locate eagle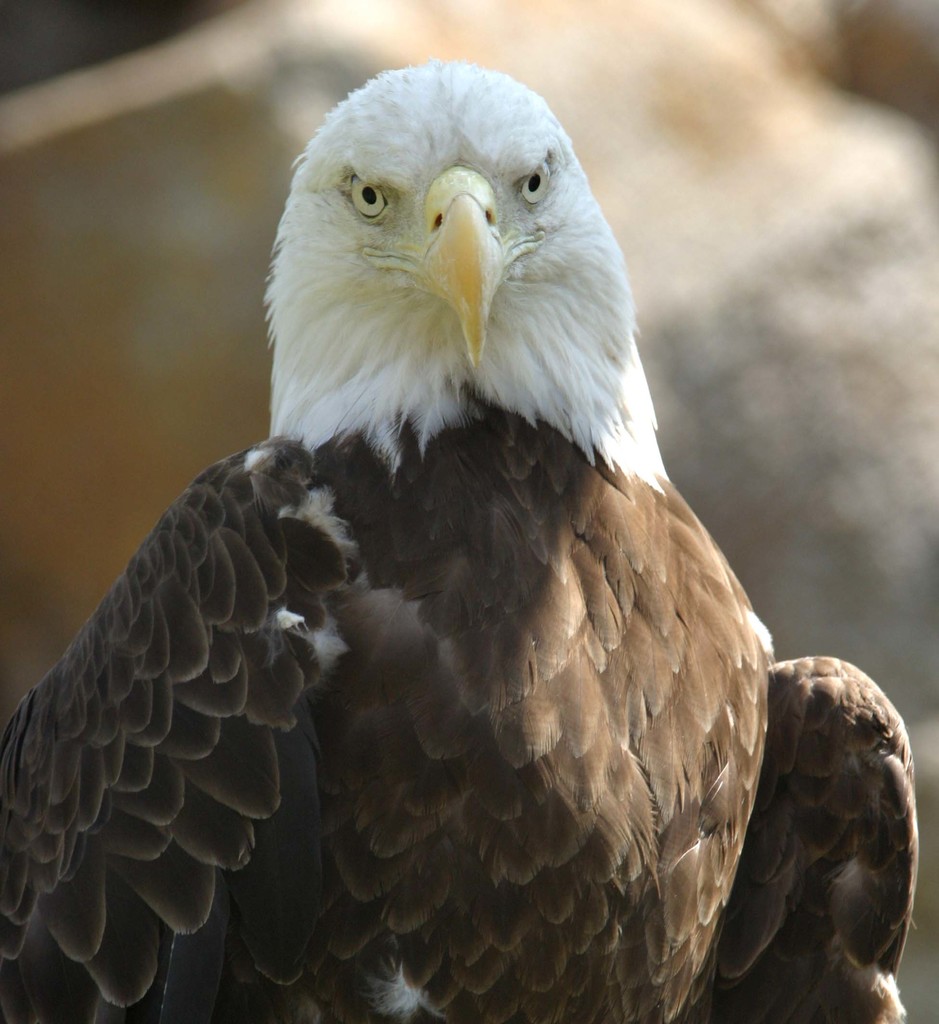
box(0, 57, 913, 1023)
